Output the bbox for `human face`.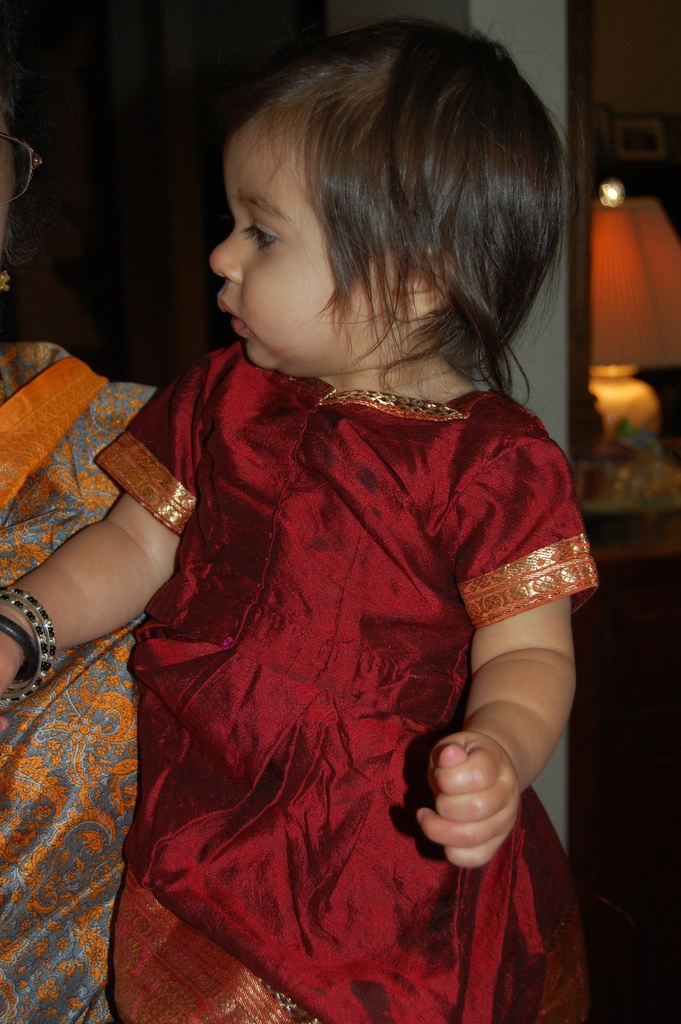
bbox(207, 106, 392, 376).
